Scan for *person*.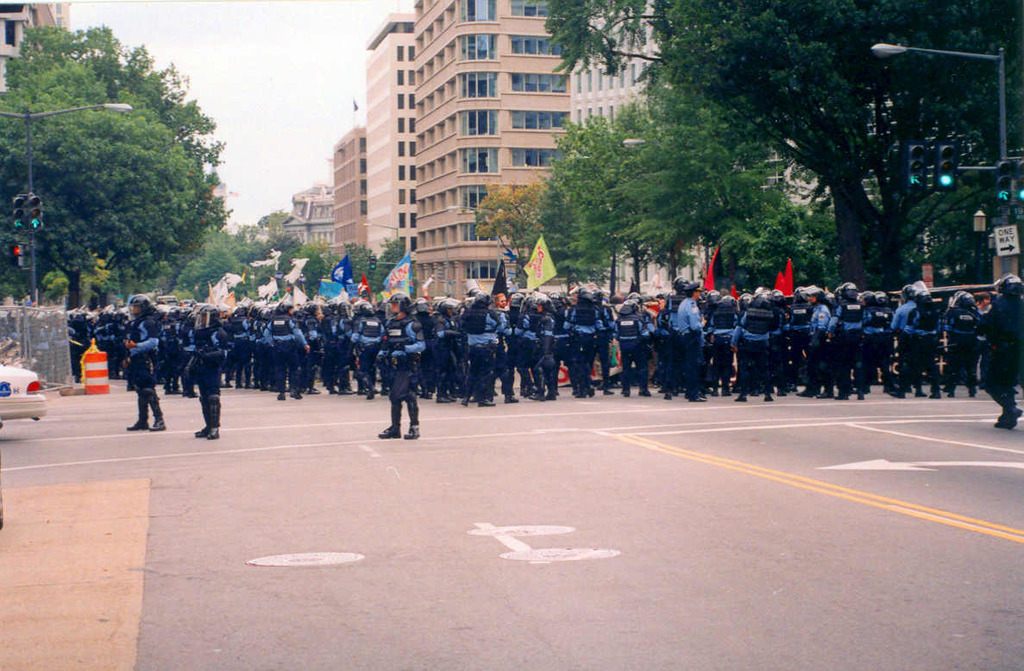
Scan result: {"x1": 372, "y1": 321, "x2": 423, "y2": 449}.
